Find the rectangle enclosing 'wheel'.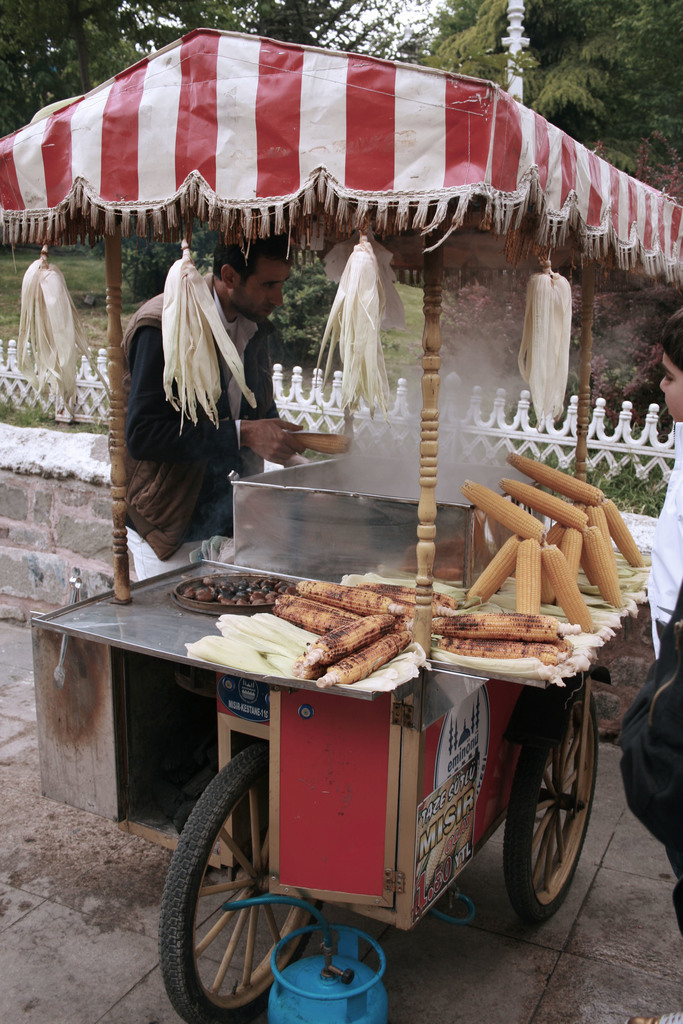
162/746/337/1023.
